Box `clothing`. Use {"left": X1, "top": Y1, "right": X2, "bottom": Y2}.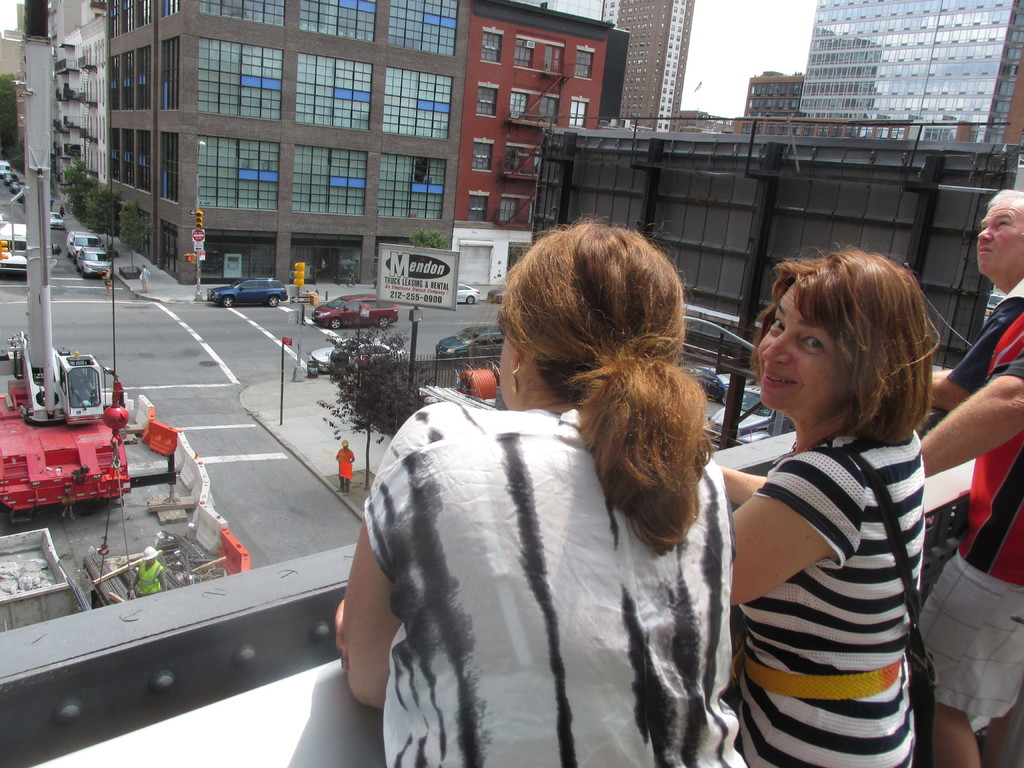
{"left": 729, "top": 430, "right": 925, "bottom": 767}.
